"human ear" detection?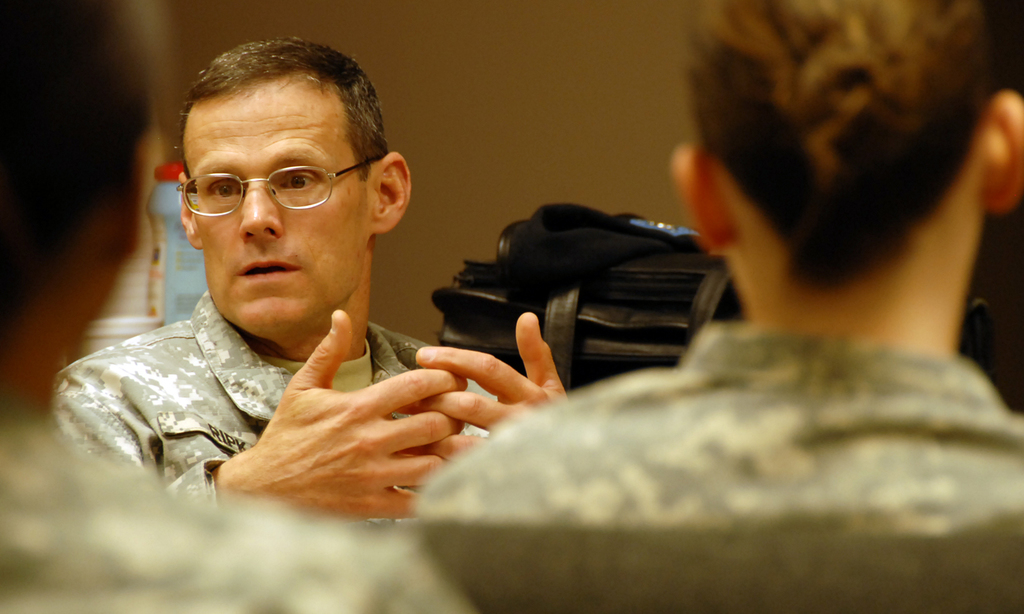
{"left": 977, "top": 87, "right": 1023, "bottom": 211}
